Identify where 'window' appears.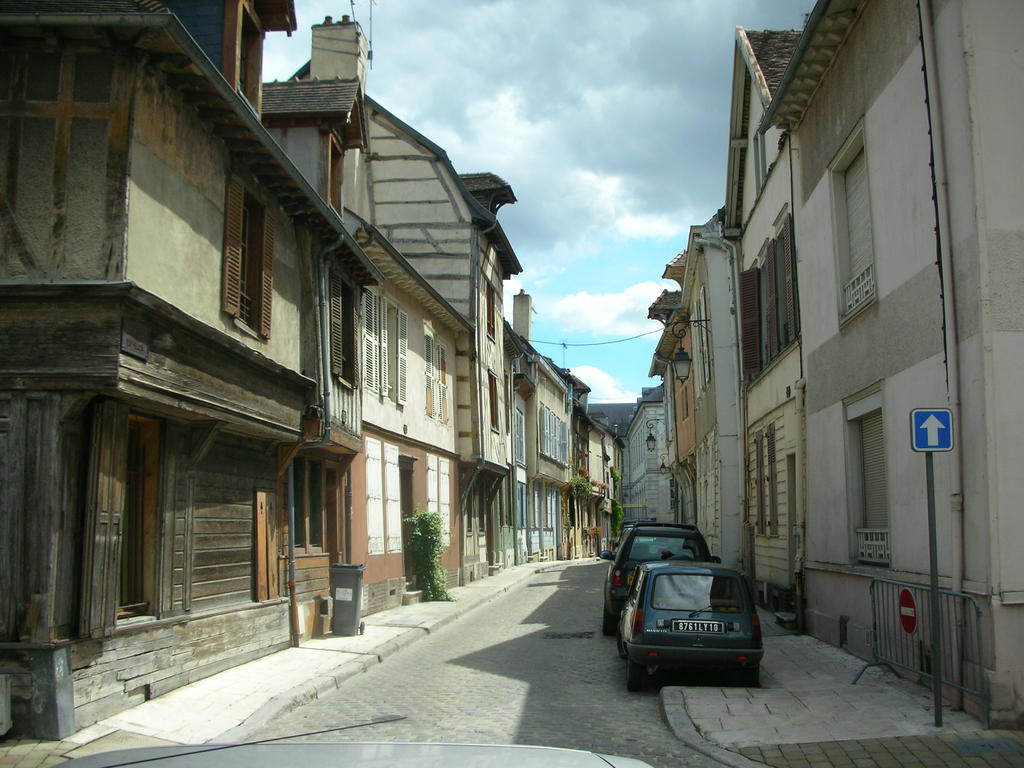
Appears at l=424, t=332, r=448, b=422.
